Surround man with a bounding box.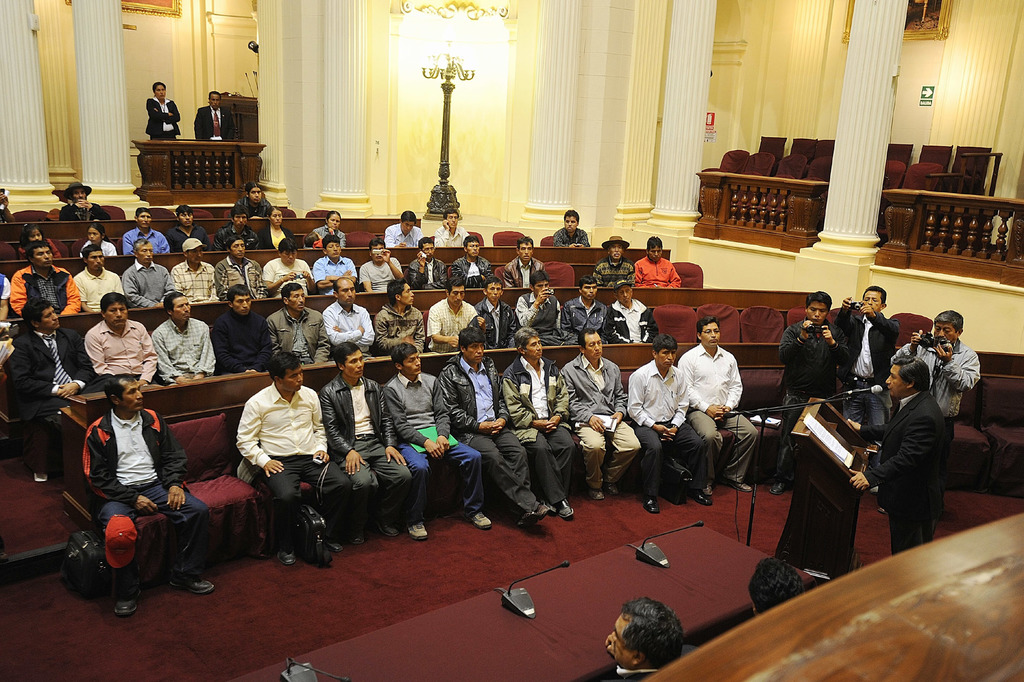
215,235,262,299.
